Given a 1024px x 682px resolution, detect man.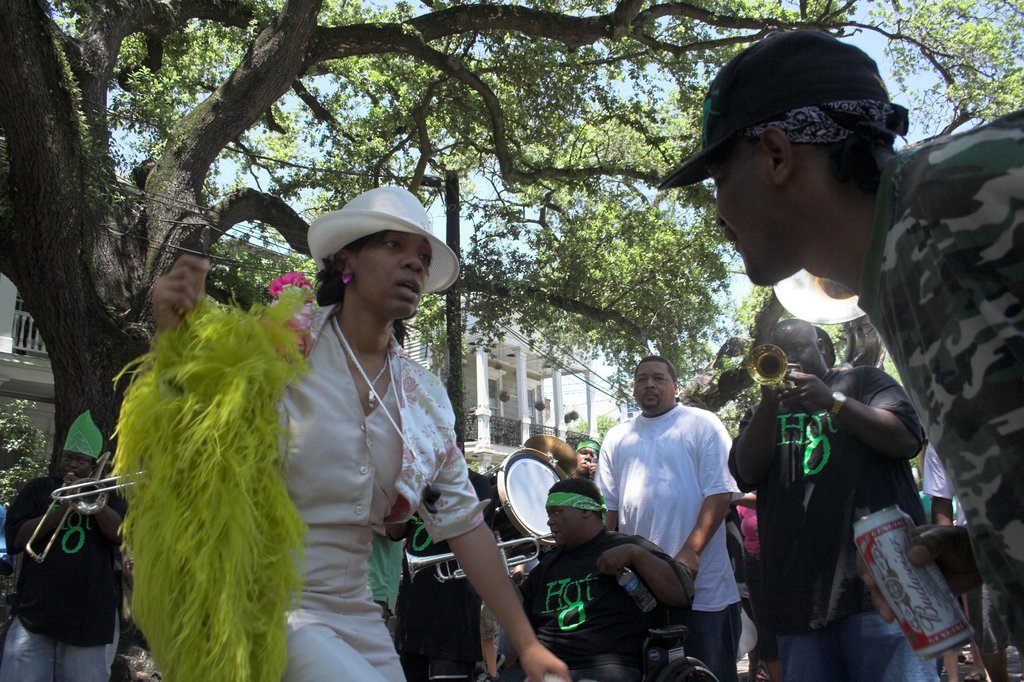
<region>650, 26, 1023, 627</region>.
